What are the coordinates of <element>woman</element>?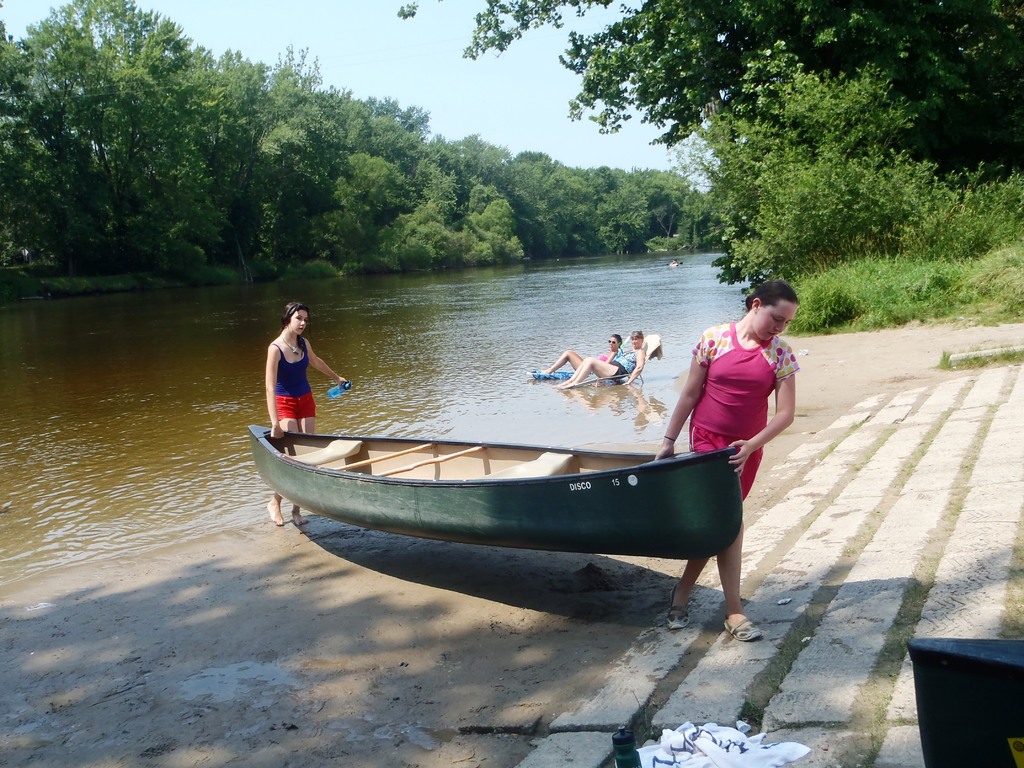
<box>655,281,799,648</box>.
